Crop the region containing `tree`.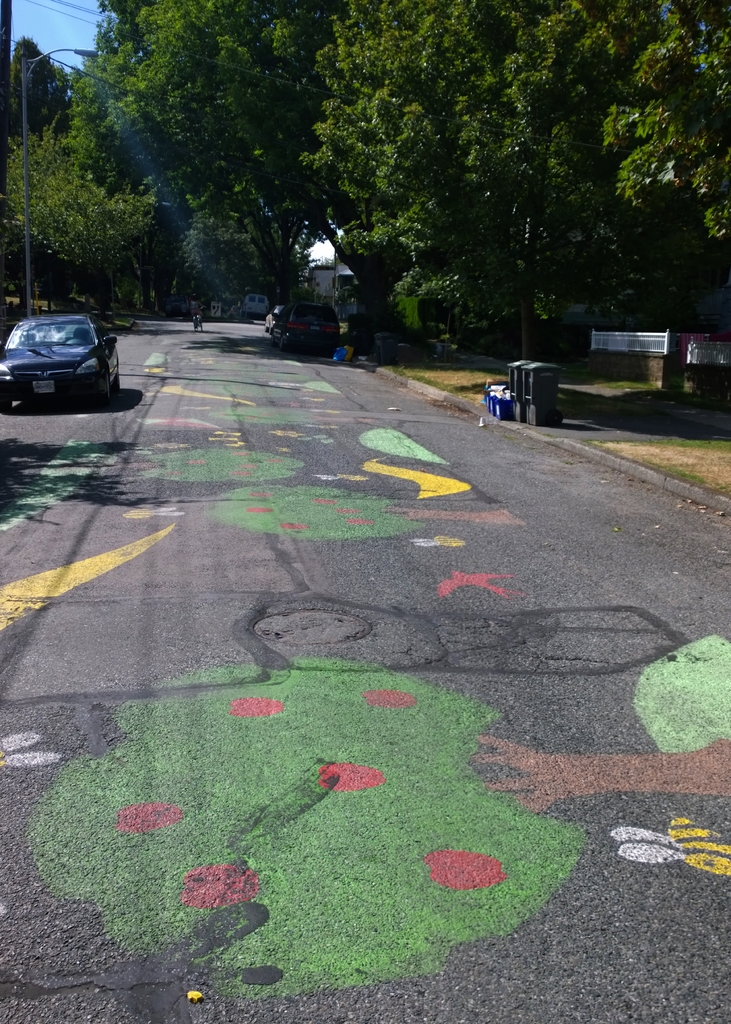
Crop region: x1=0, y1=28, x2=69, y2=148.
